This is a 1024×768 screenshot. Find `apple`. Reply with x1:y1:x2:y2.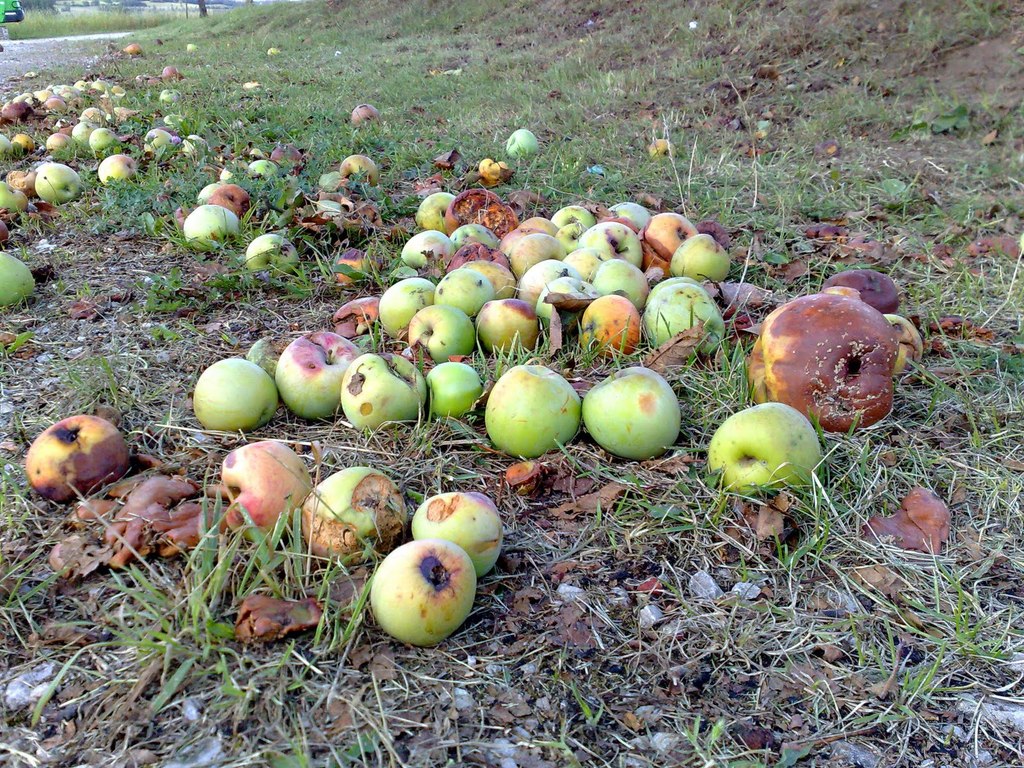
648:139:676:157.
